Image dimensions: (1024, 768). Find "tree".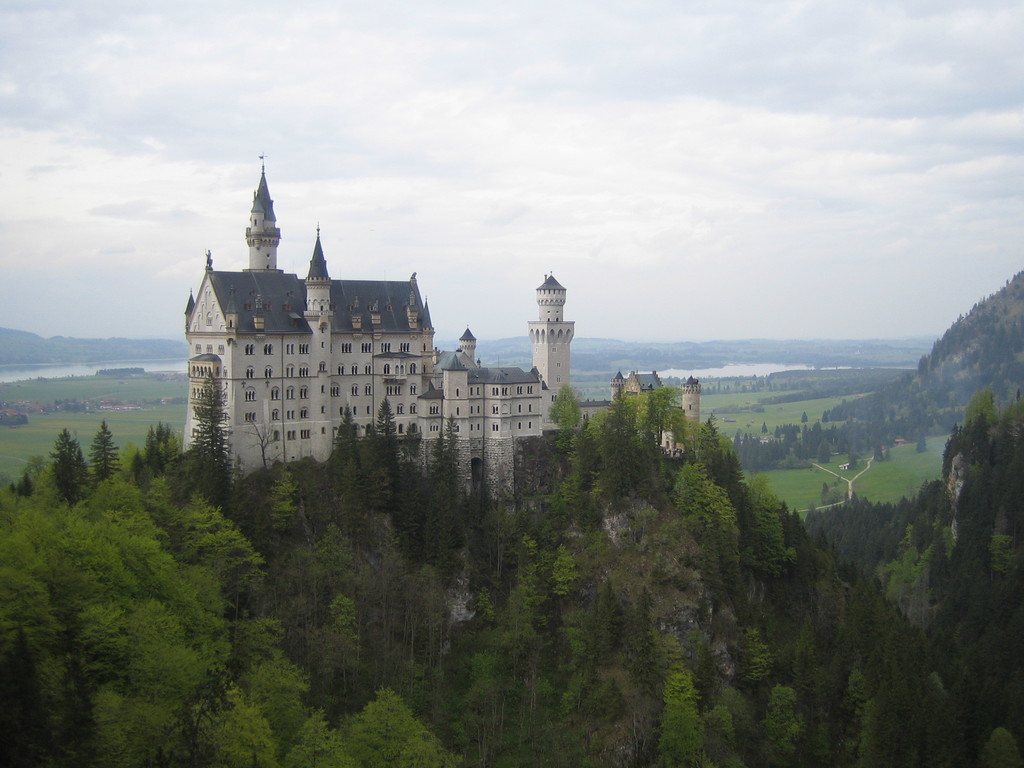
x1=759, y1=420, x2=768, y2=436.
